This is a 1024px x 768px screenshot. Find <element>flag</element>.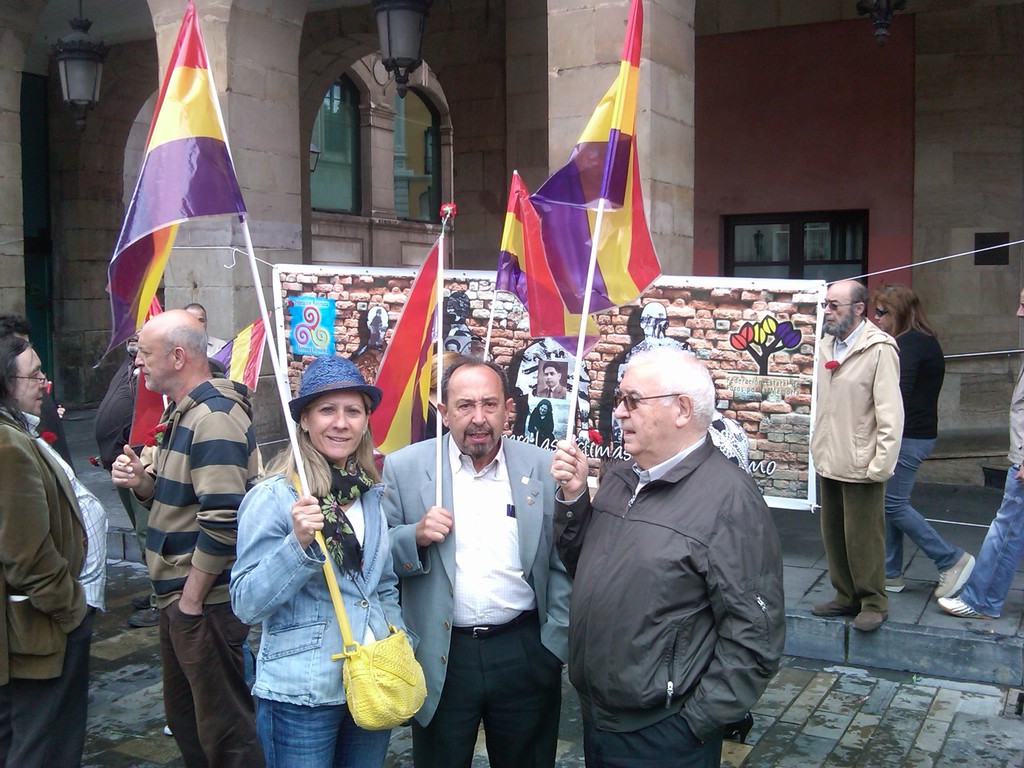
Bounding box: bbox=(358, 236, 446, 454).
